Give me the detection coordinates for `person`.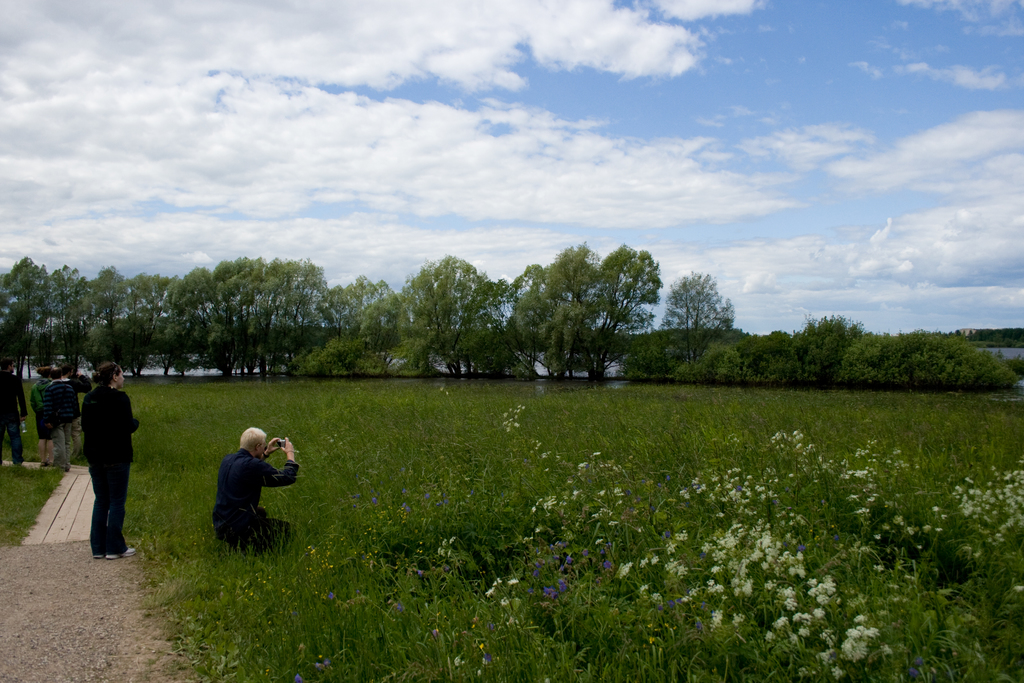
<region>31, 370, 59, 468</region>.
